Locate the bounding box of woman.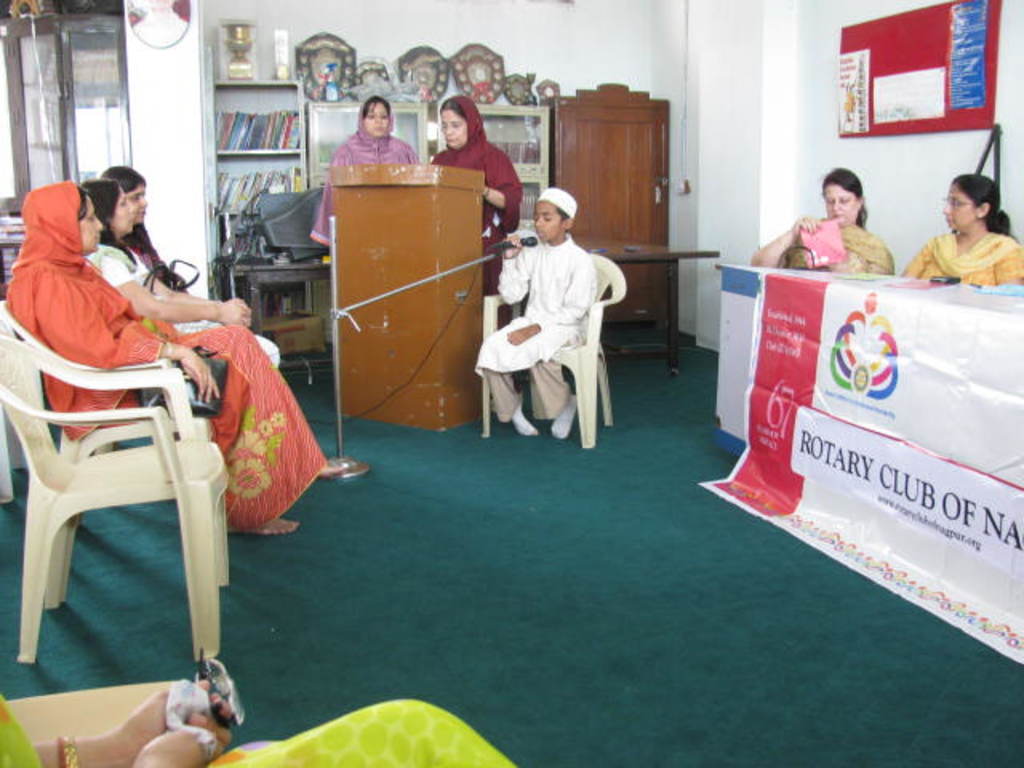
Bounding box: locate(102, 165, 194, 296).
